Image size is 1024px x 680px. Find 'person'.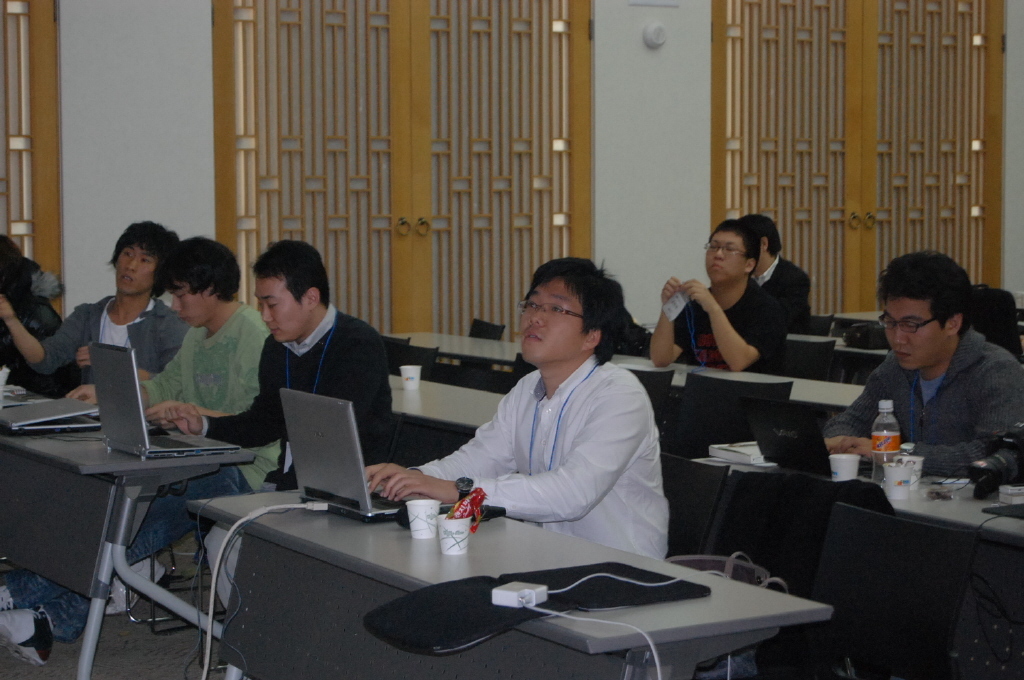
Rect(843, 244, 1013, 498).
